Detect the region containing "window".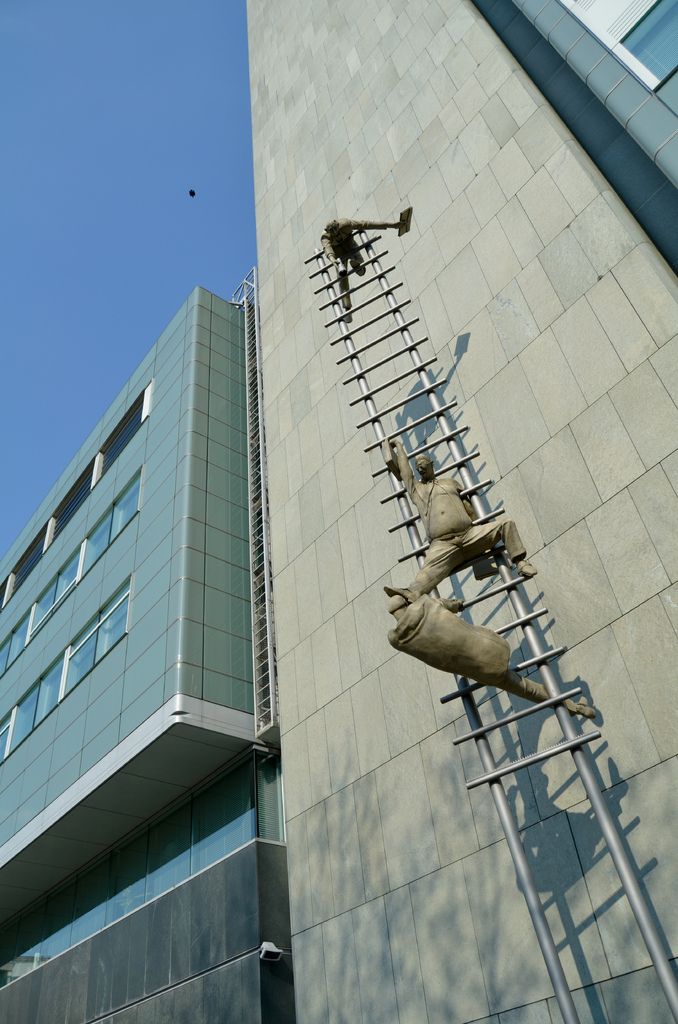
bbox(0, 602, 29, 679).
